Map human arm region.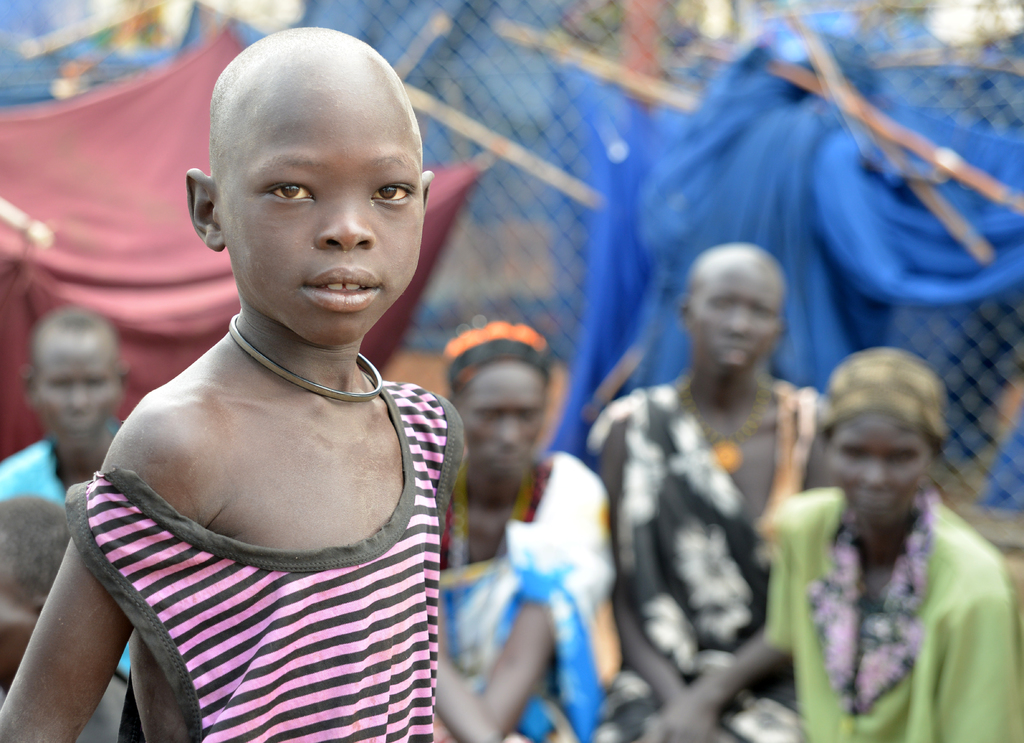
Mapped to box=[420, 586, 510, 742].
